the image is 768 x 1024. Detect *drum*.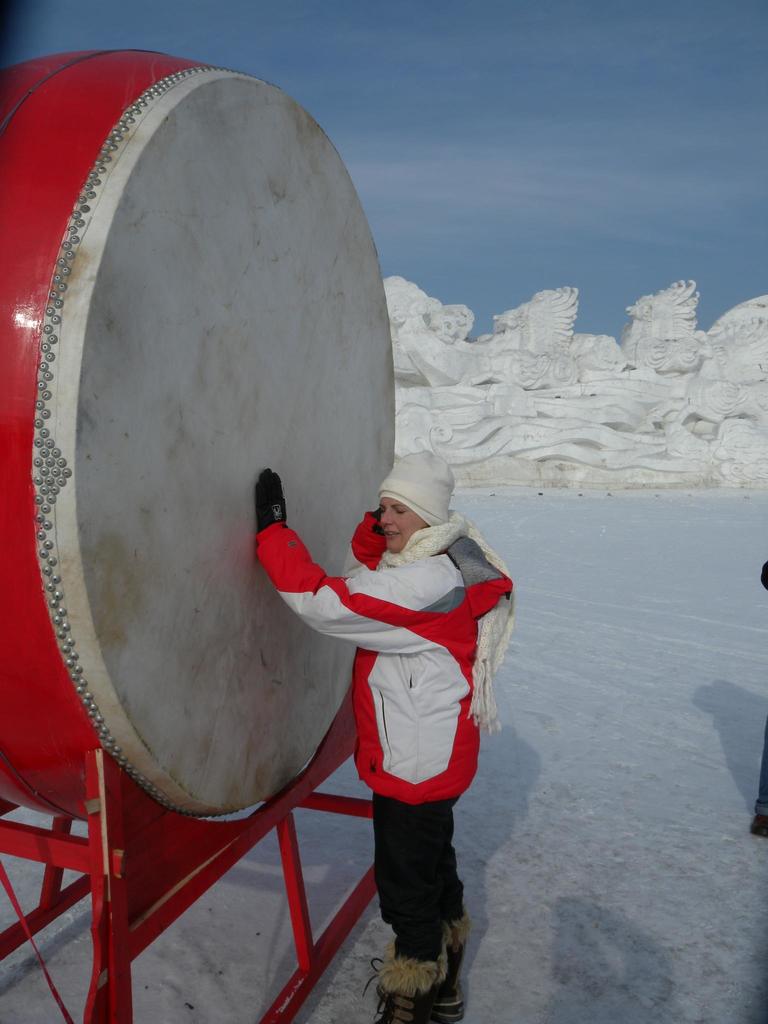
Detection: box=[3, 108, 394, 800].
